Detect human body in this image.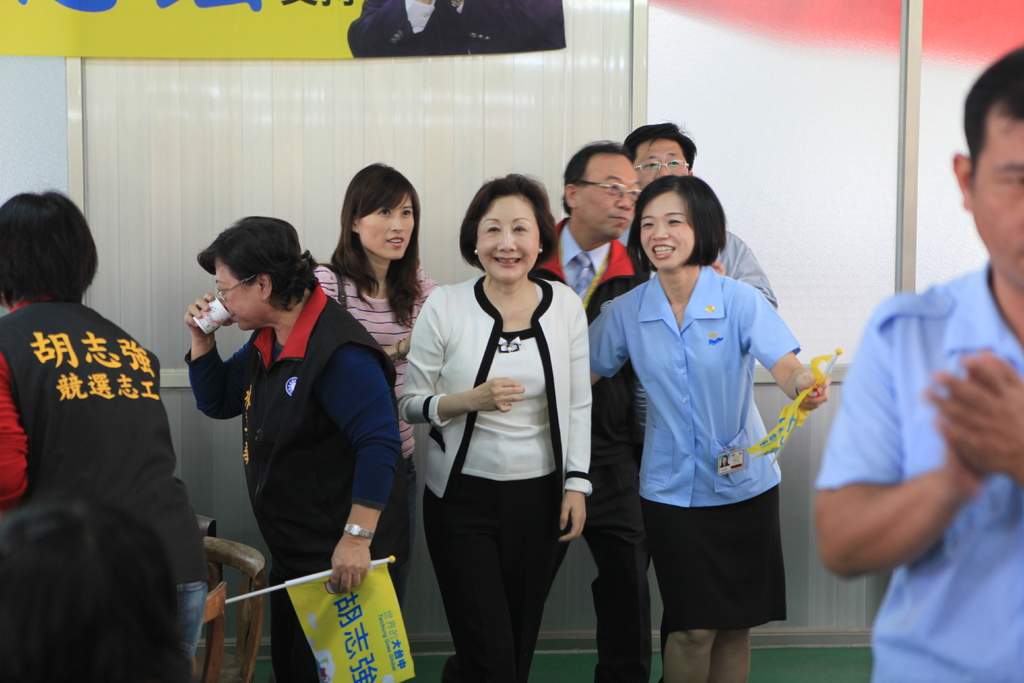
Detection: 177, 213, 409, 682.
